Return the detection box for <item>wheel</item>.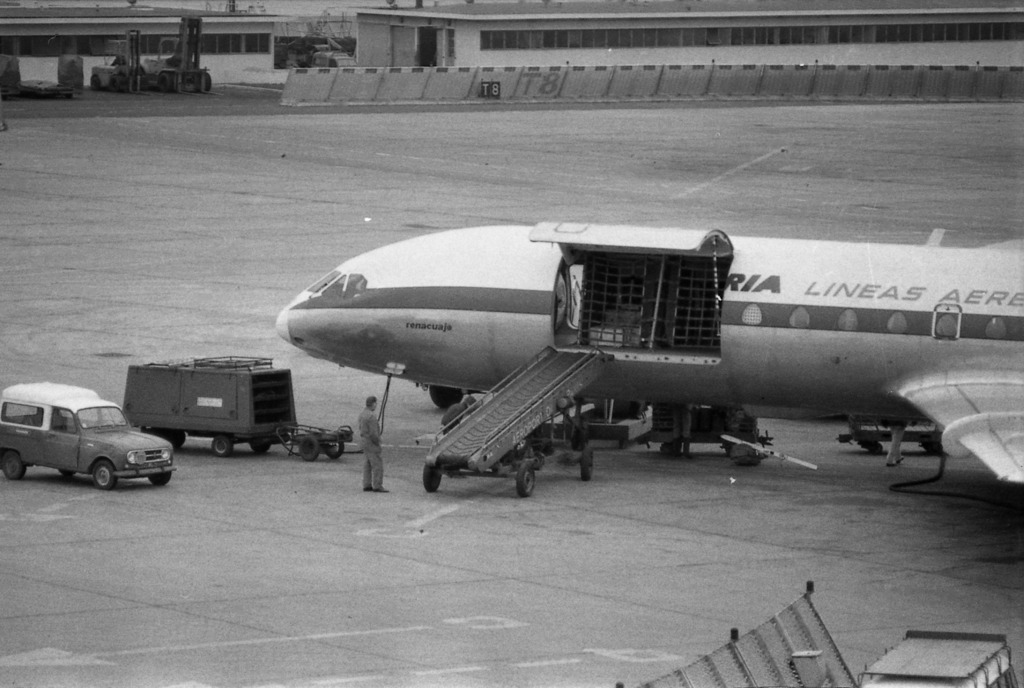
box(61, 467, 75, 475).
